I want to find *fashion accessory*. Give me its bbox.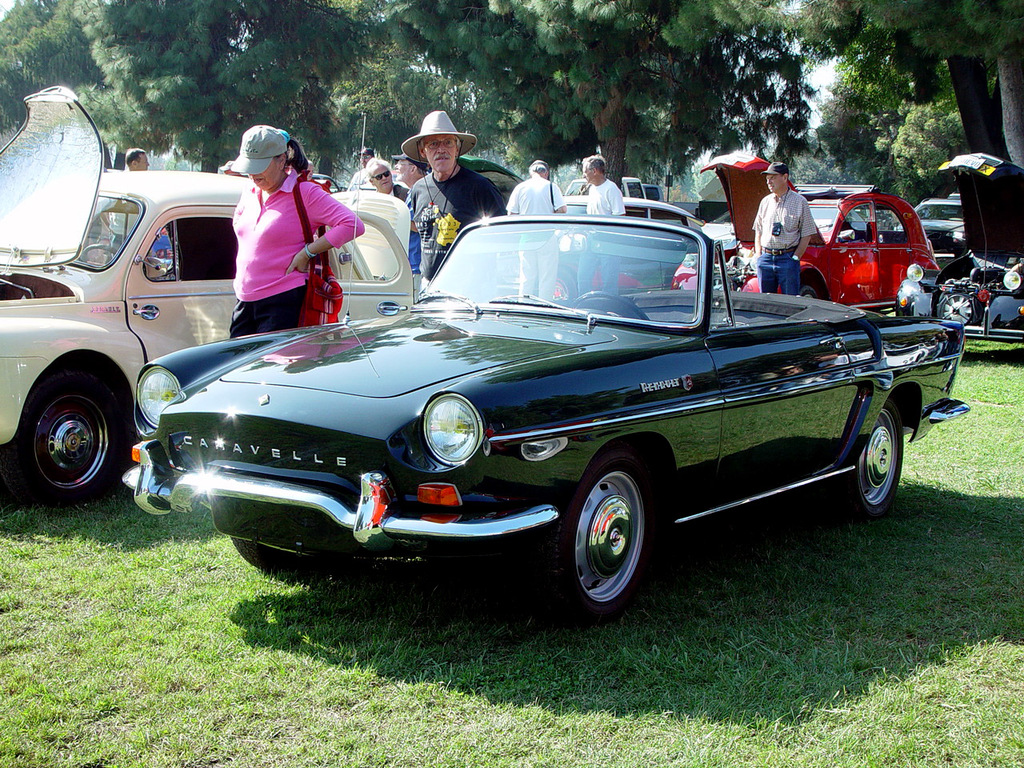
box(302, 242, 317, 255).
